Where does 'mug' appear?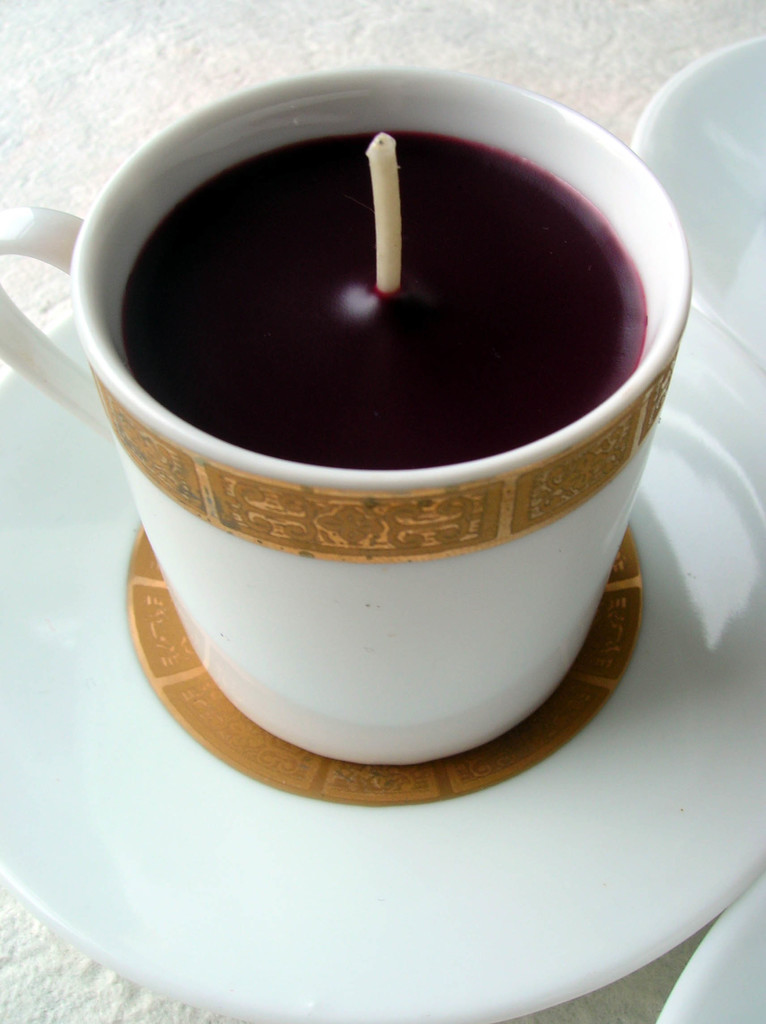
Appears at box=[0, 58, 691, 760].
